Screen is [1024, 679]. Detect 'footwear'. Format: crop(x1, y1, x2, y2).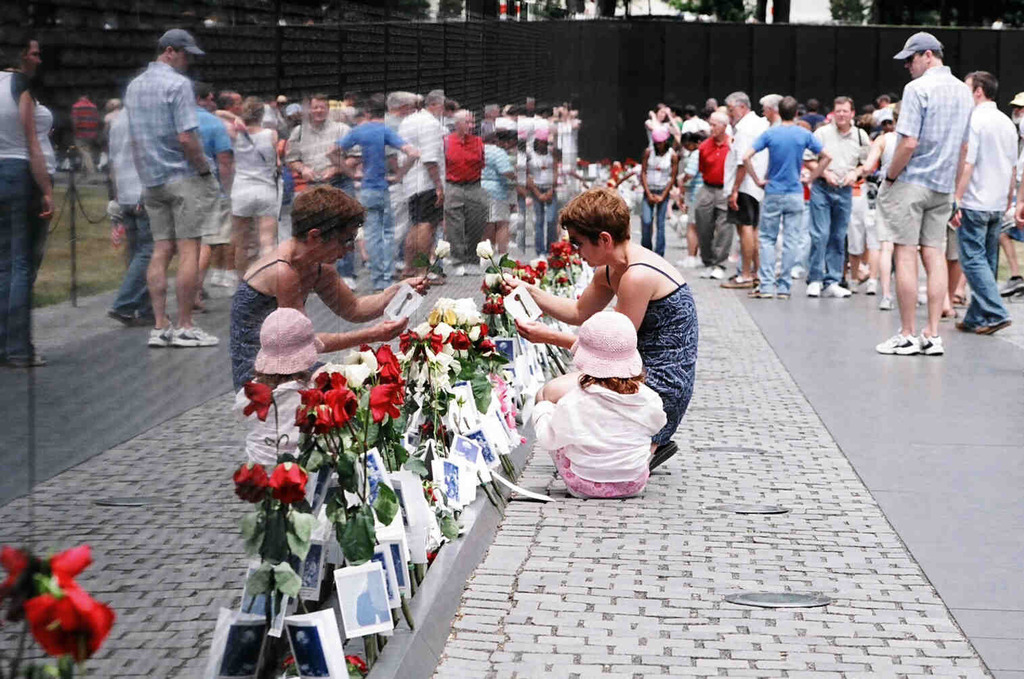
crop(998, 277, 1023, 302).
